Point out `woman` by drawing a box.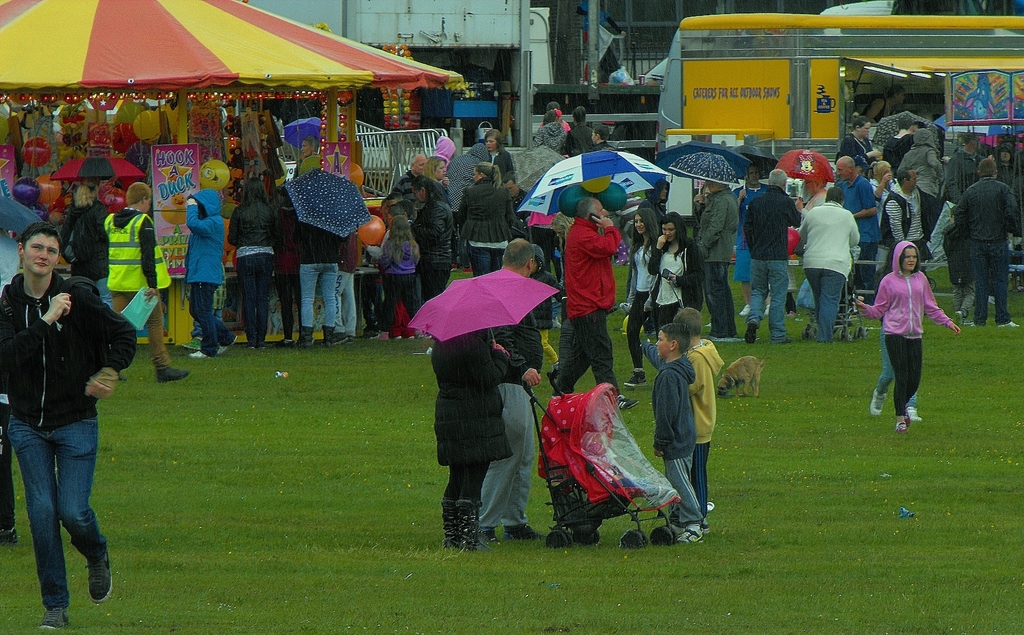
left=230, top=177, right=269, bottom=348.
